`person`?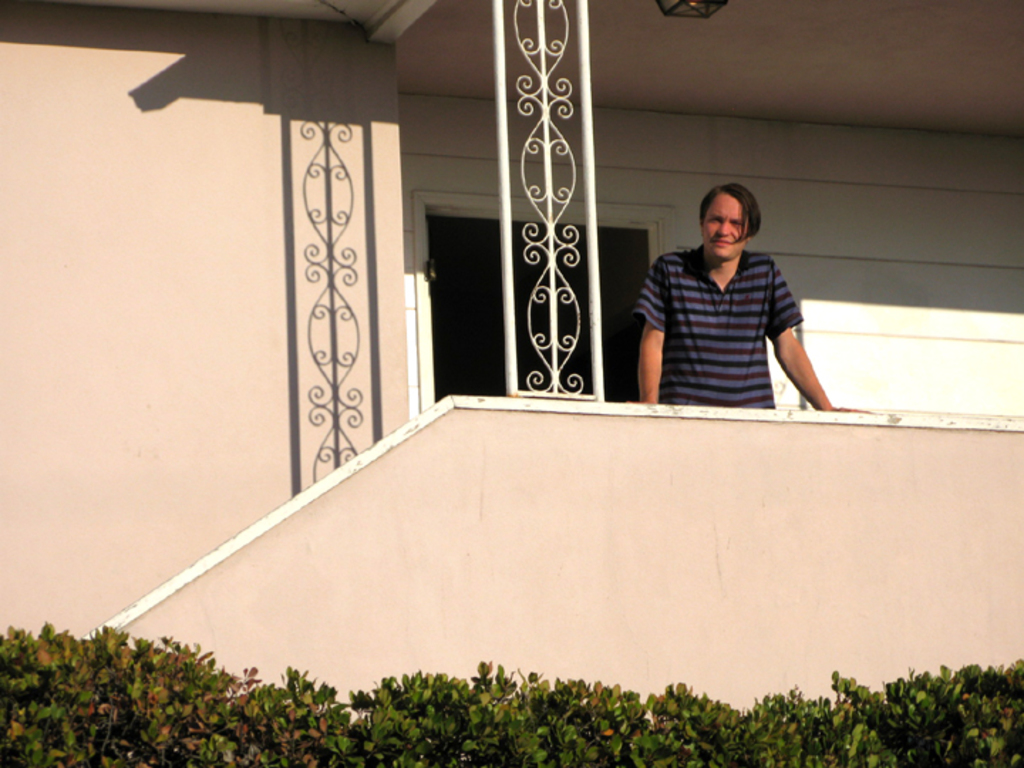
left=644, top=154, right=808, bottom=411
